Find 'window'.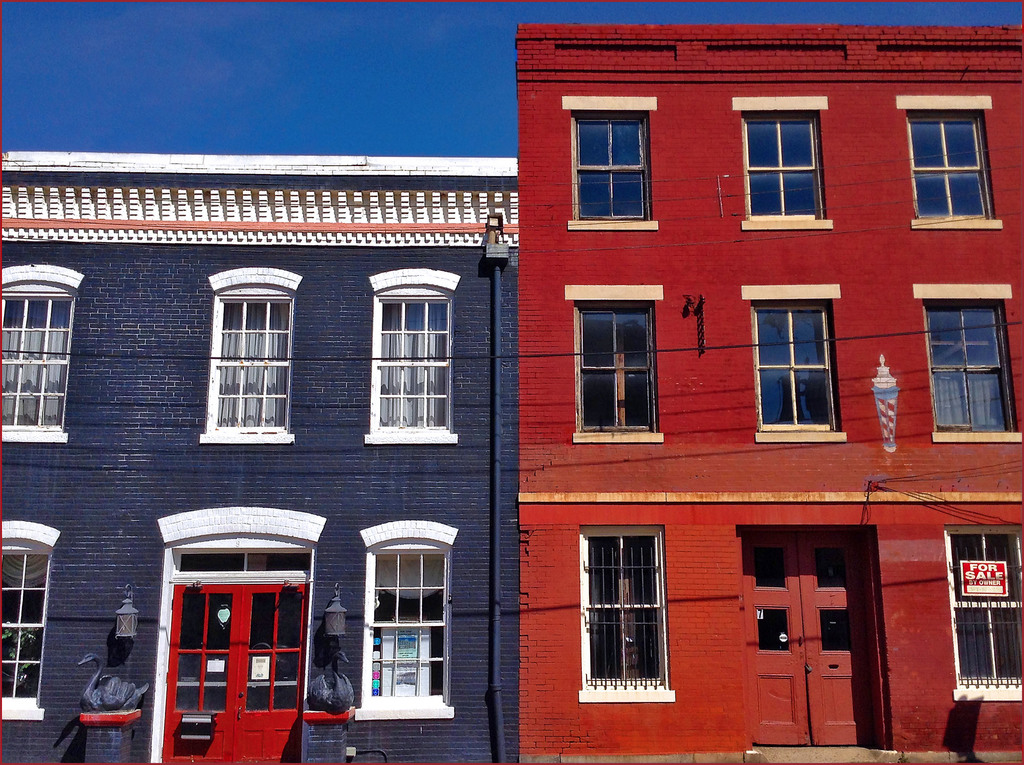
region(733, 97, 833, 232).
